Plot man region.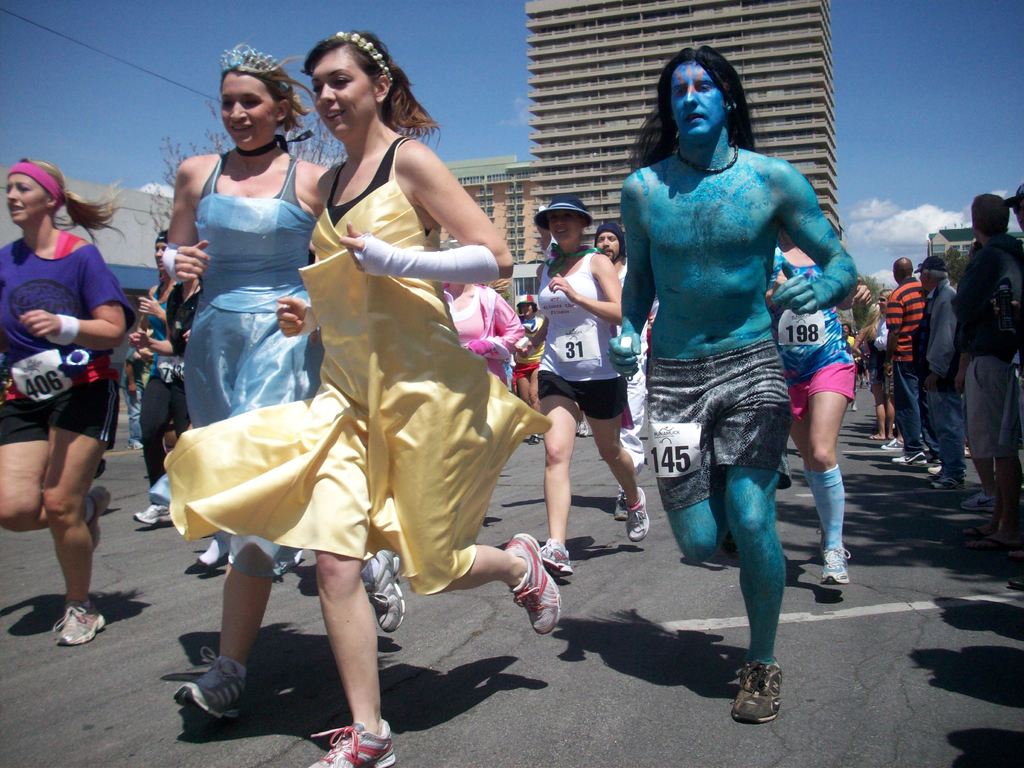
Plotted at 948,192,1022,515.
